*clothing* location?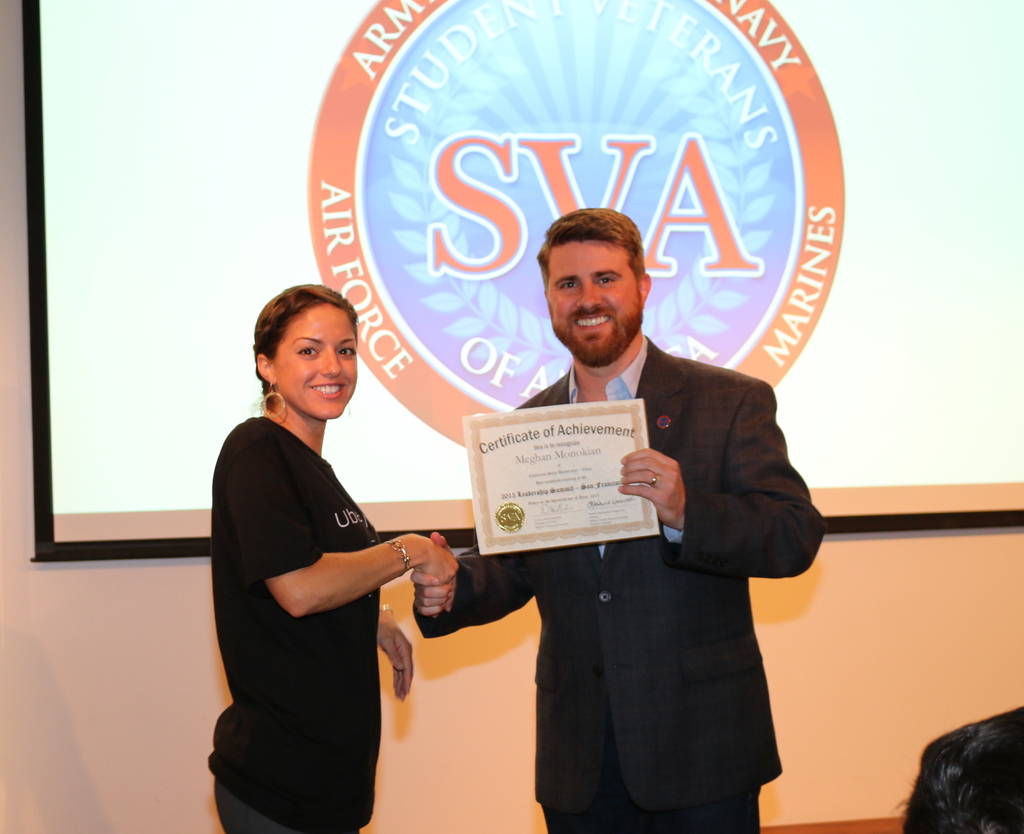
(411, 328, 825, 833)
